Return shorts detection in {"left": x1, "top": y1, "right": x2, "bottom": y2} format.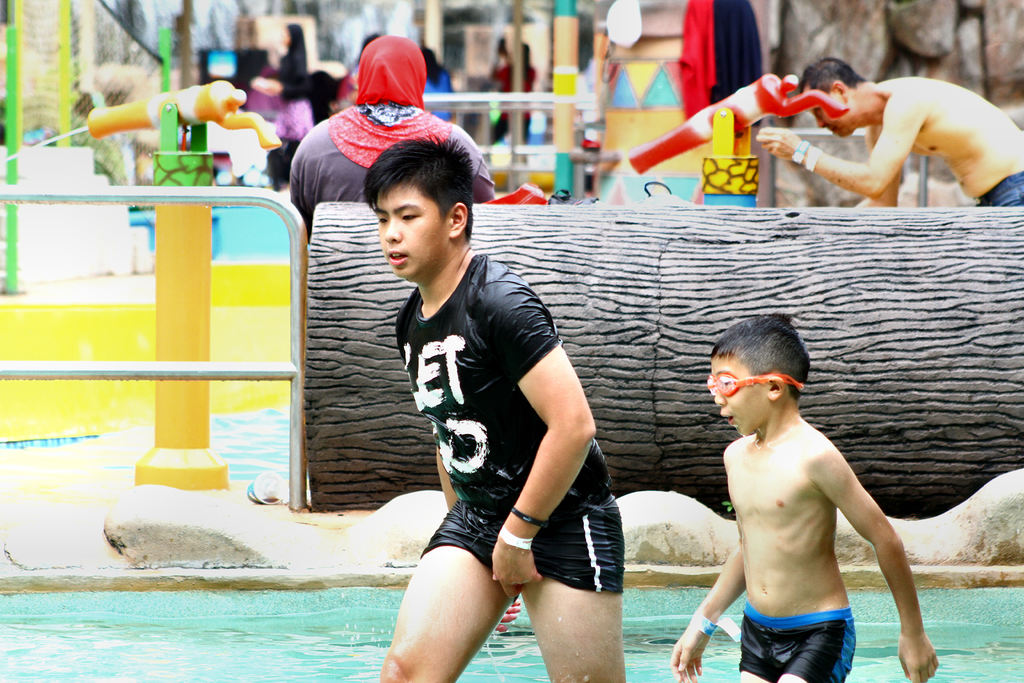
{"left": 420, "top": 492, "right": 626, "bottom": 593}.
